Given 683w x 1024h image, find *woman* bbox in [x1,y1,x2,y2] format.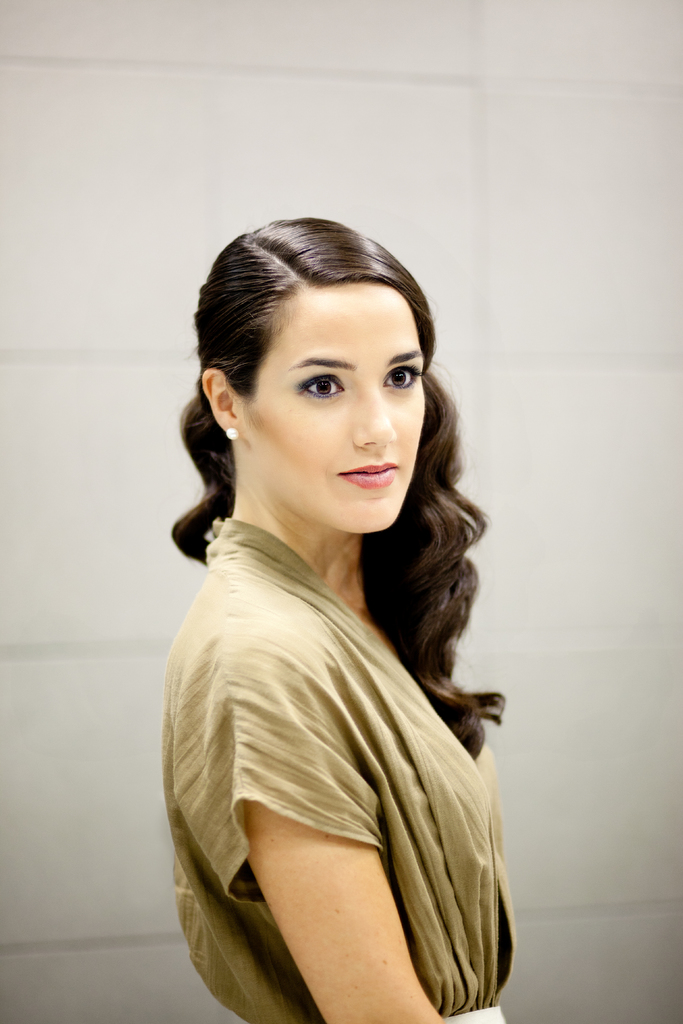
[117,216,545,1016].
